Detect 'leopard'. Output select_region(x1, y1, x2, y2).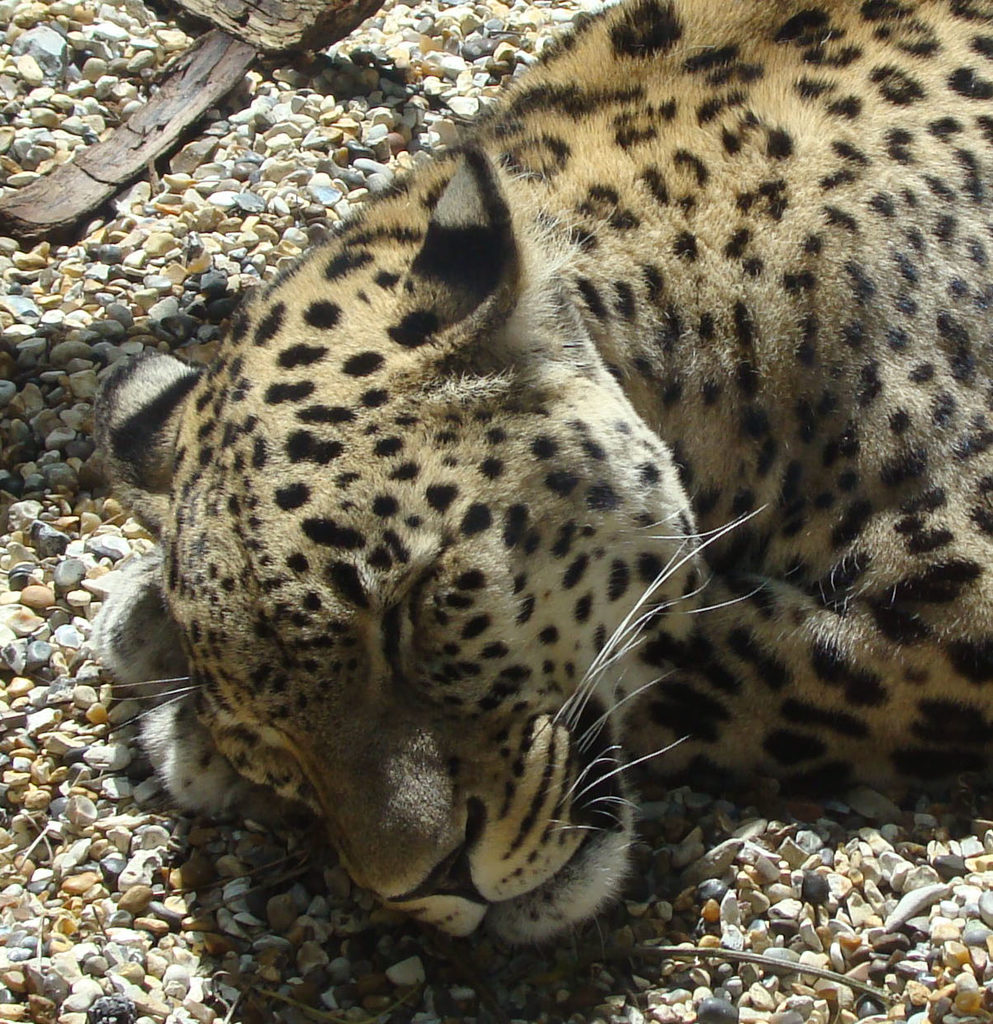
select_region(57, 10, 984, 977).
